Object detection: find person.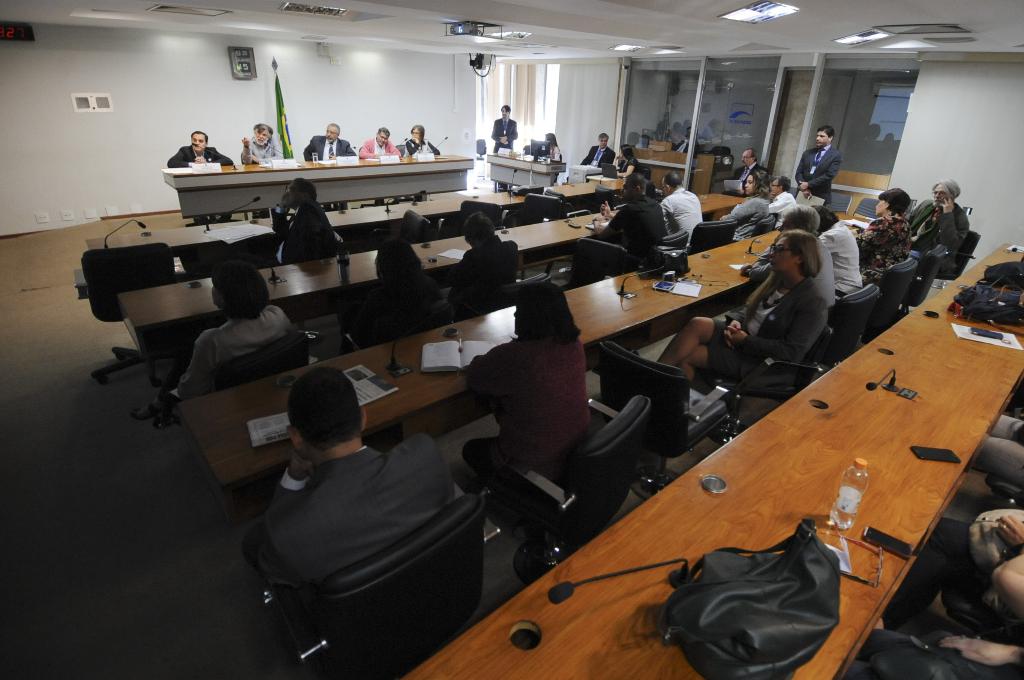
crop(775, 173, 795, 224).
